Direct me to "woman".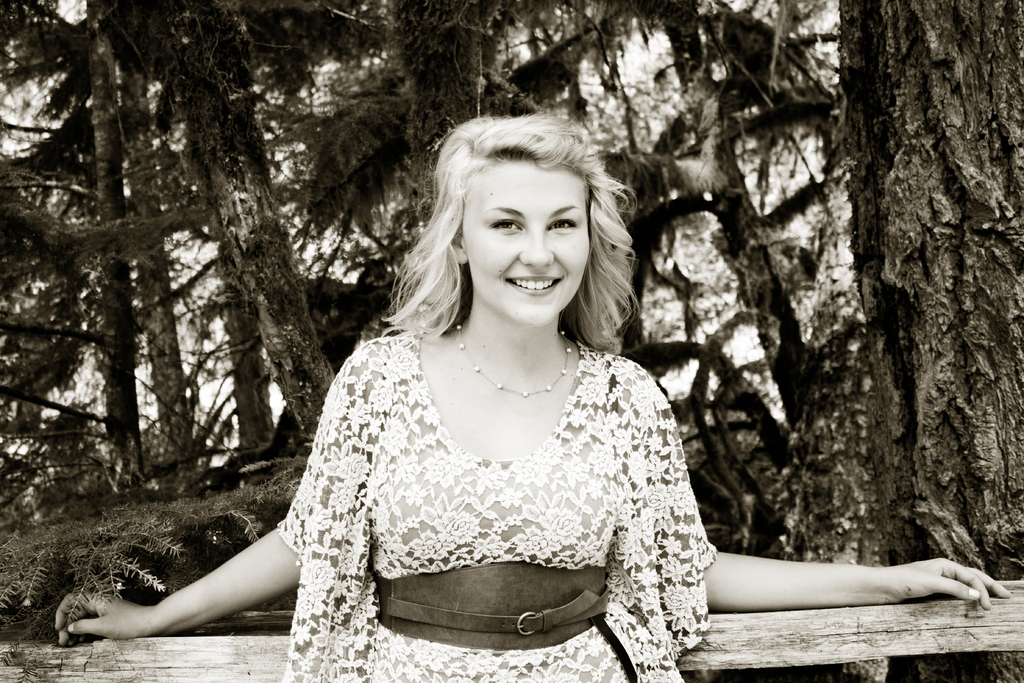
Direction: BBox(52, 110, 1012, 682).
